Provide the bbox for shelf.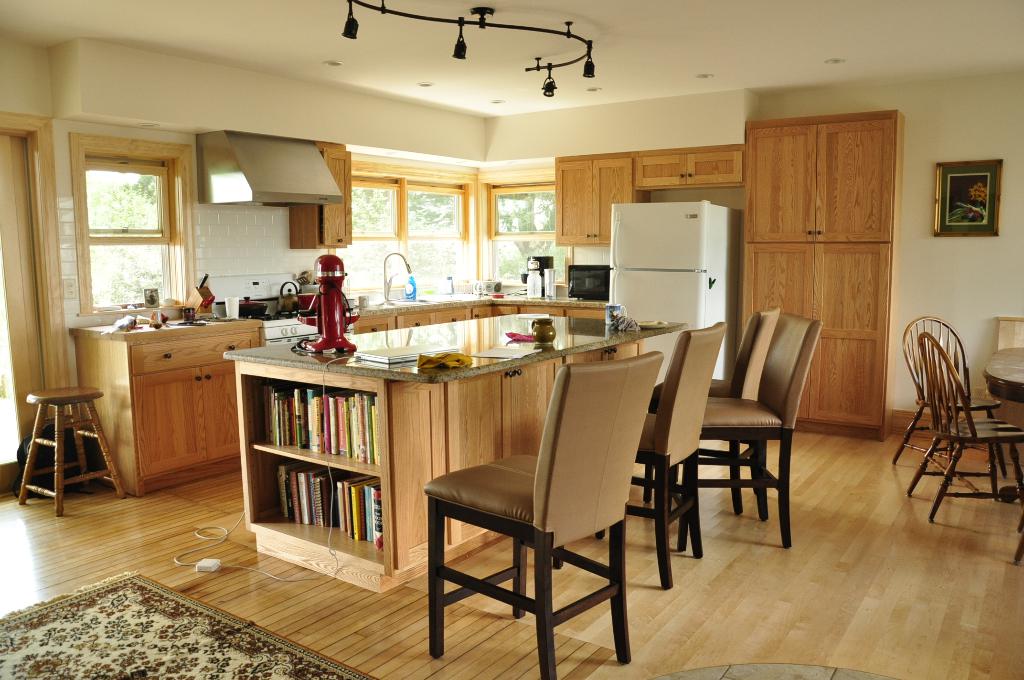
(x1=68, y1=329, x2=261, y2=497).
